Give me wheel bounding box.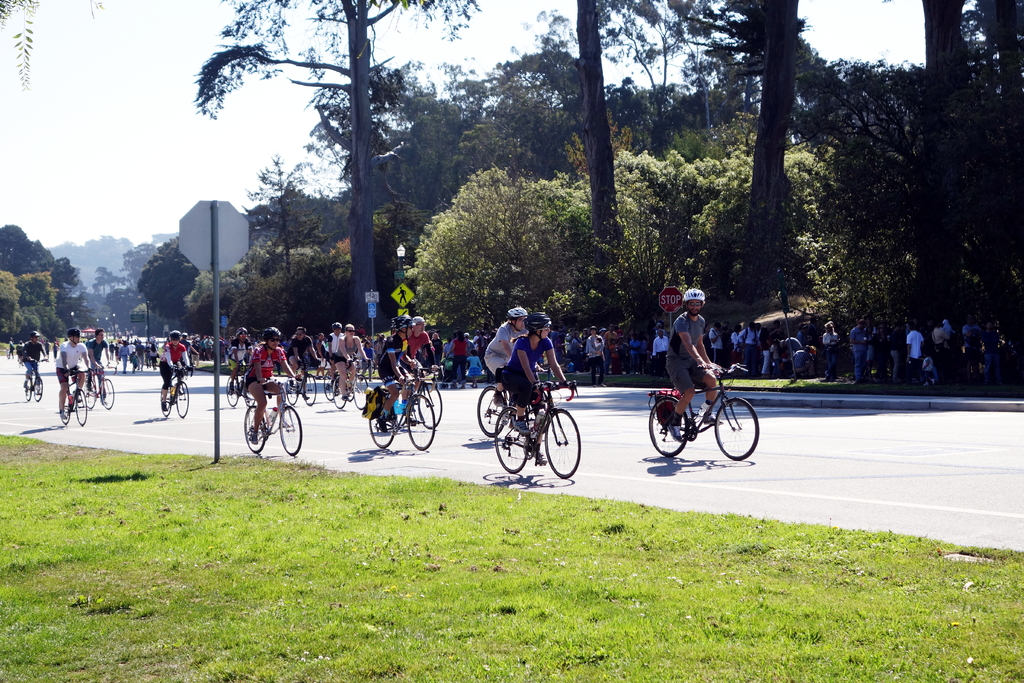
240/404/264/457.
